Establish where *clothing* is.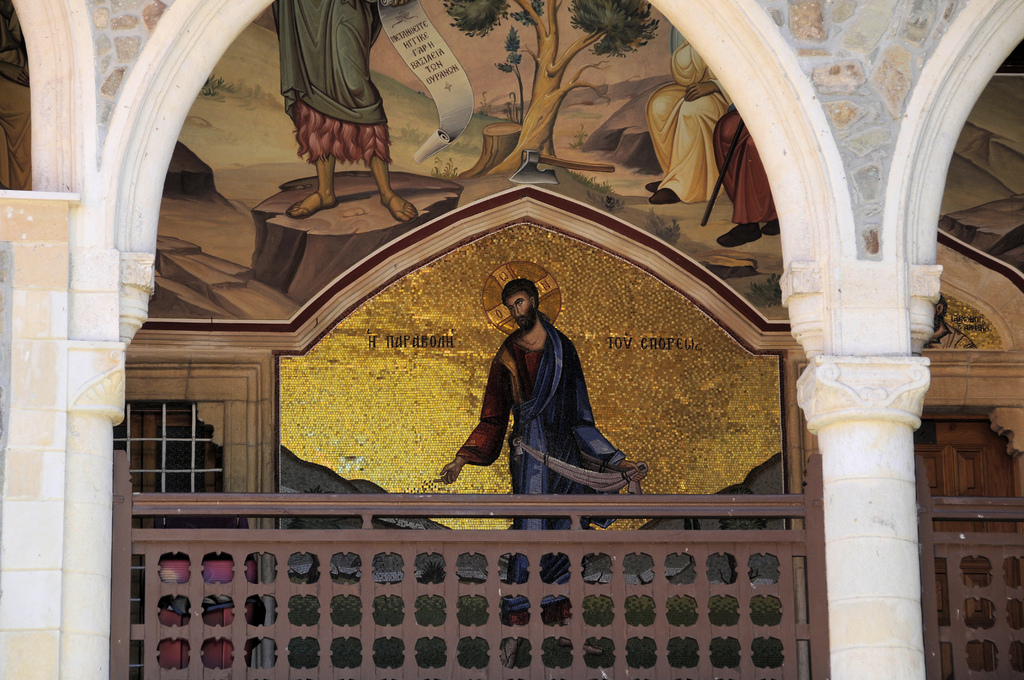
Established at 272, 0, 396, 170.
